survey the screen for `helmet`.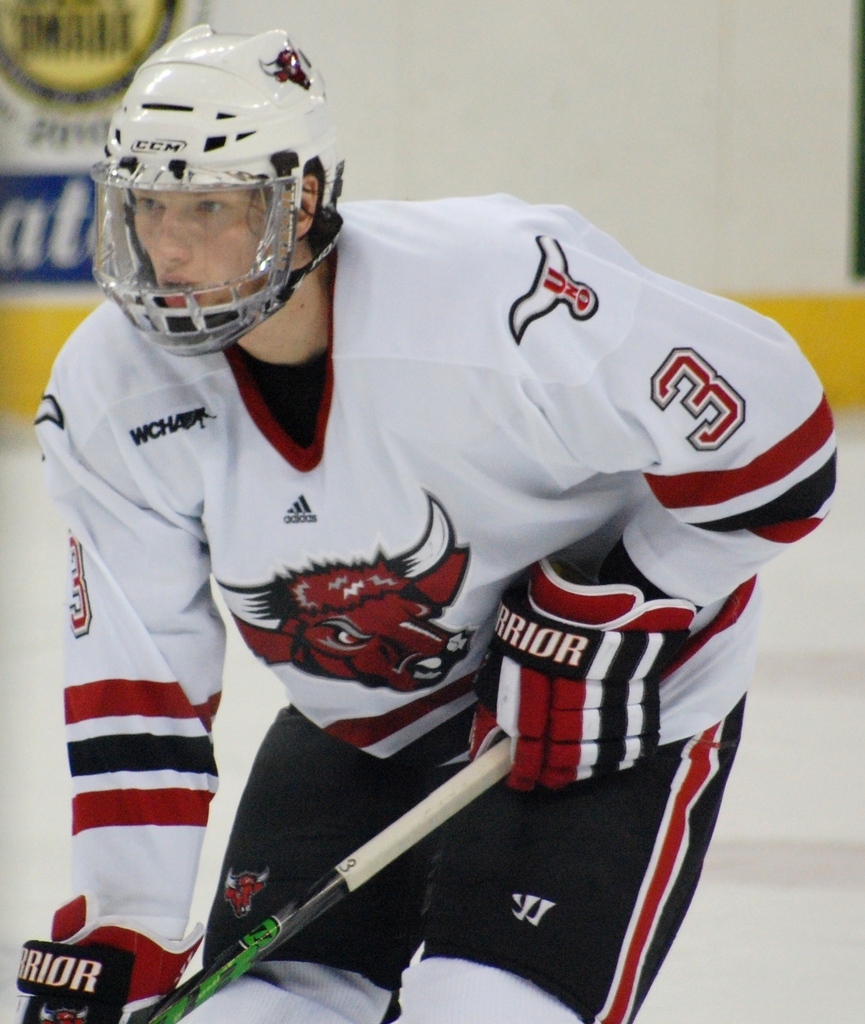
Survey found: [82,31,333,378].
